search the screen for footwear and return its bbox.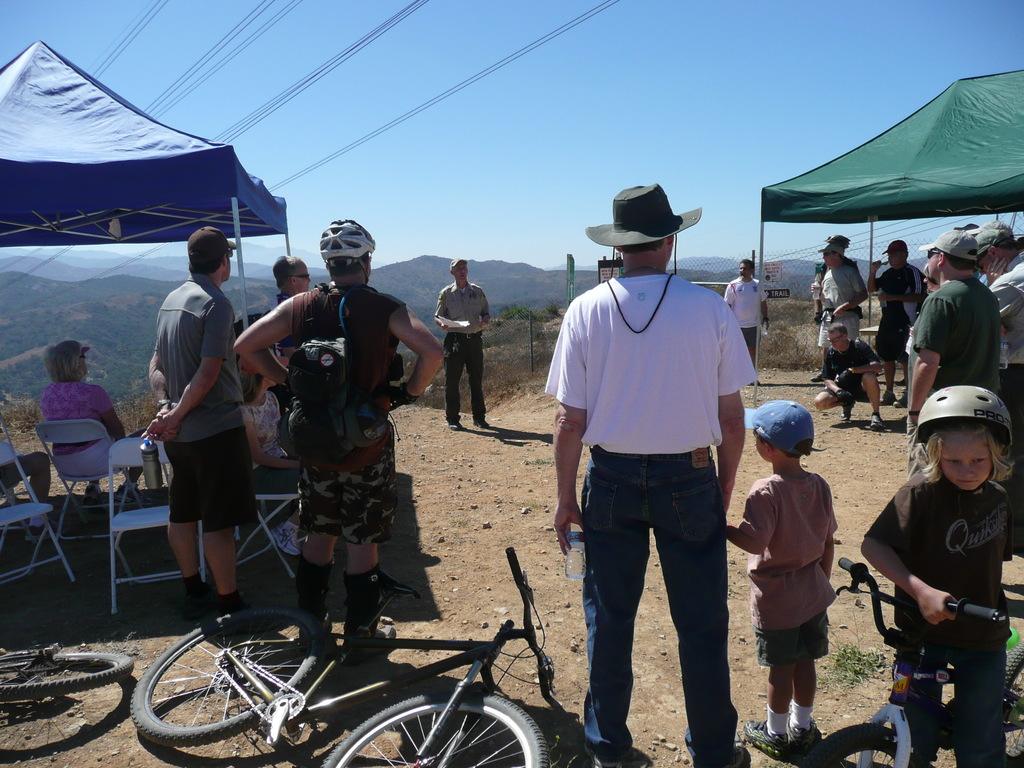
Found: {"left": 186, "top": 572, "right": 218, "bottom": 618}.
